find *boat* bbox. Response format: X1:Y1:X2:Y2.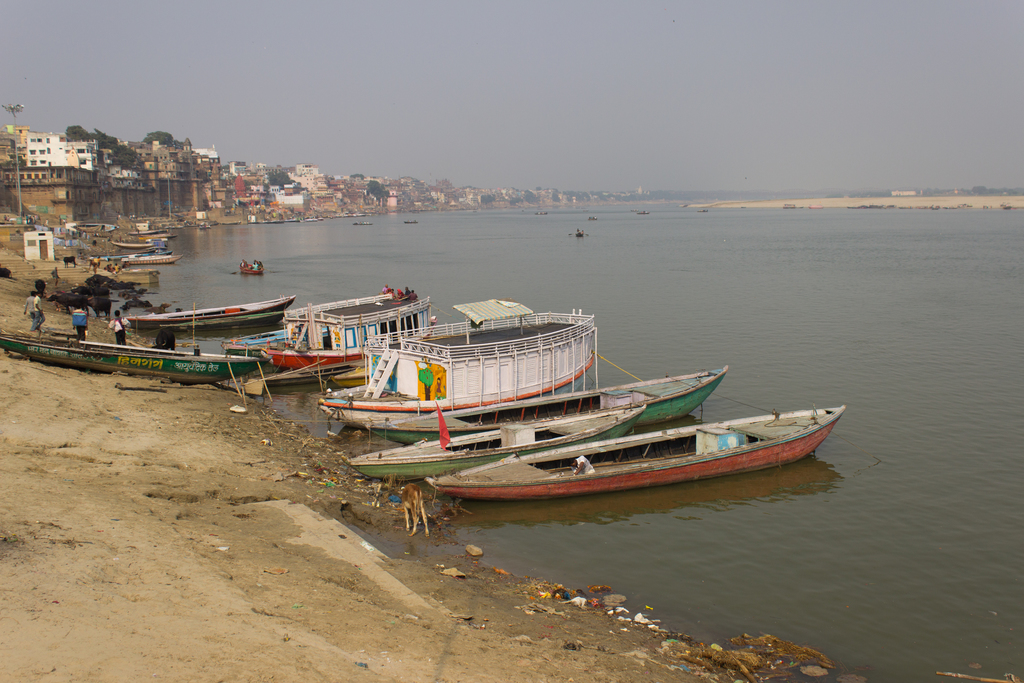
350:406:658:484.
